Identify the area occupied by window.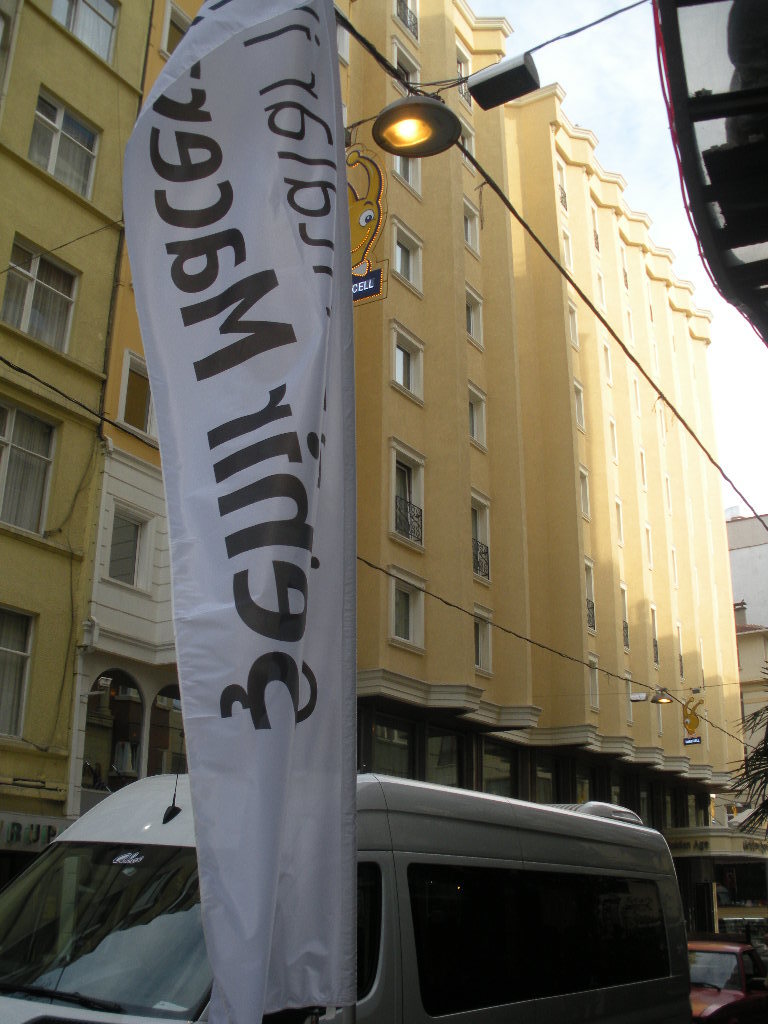
Area: bbox(0, 392, 61, 543).
